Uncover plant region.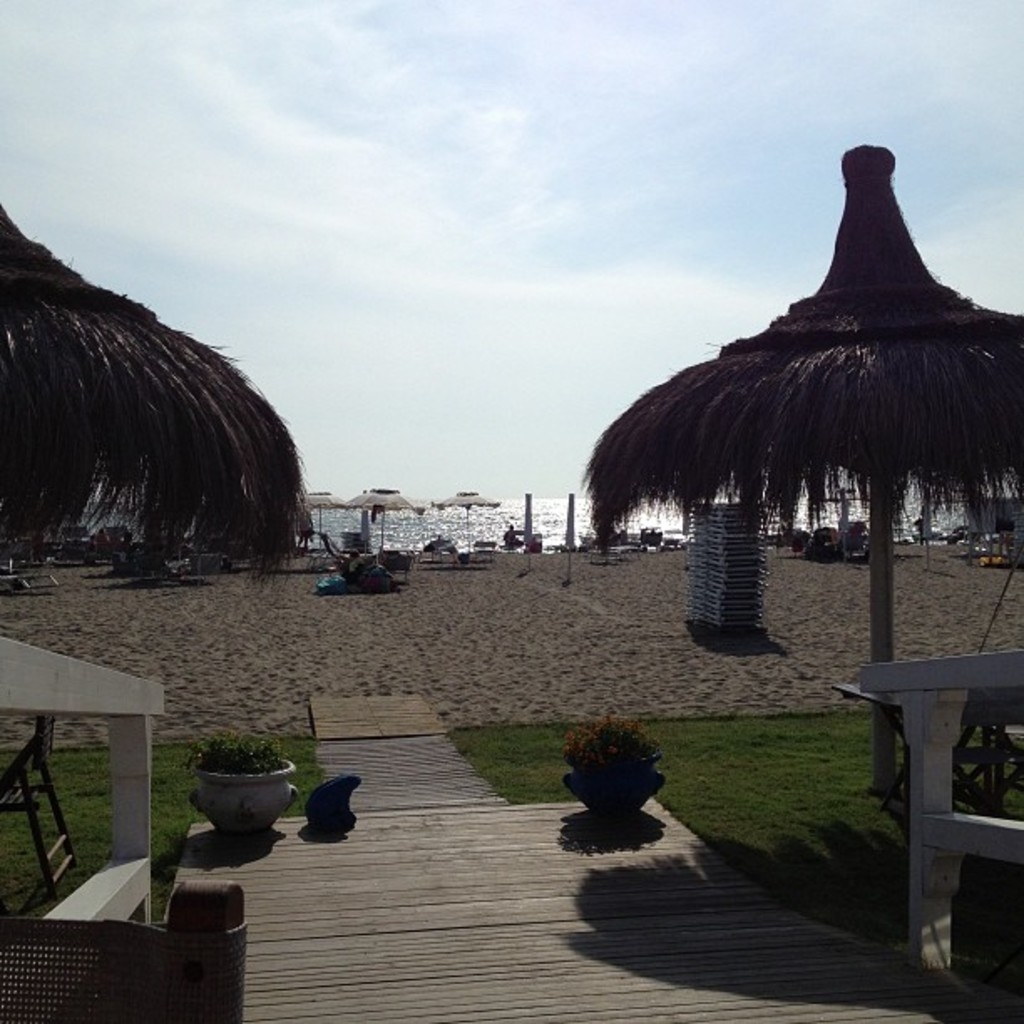
Uncovered: crop(0, 703, 300, 930).
